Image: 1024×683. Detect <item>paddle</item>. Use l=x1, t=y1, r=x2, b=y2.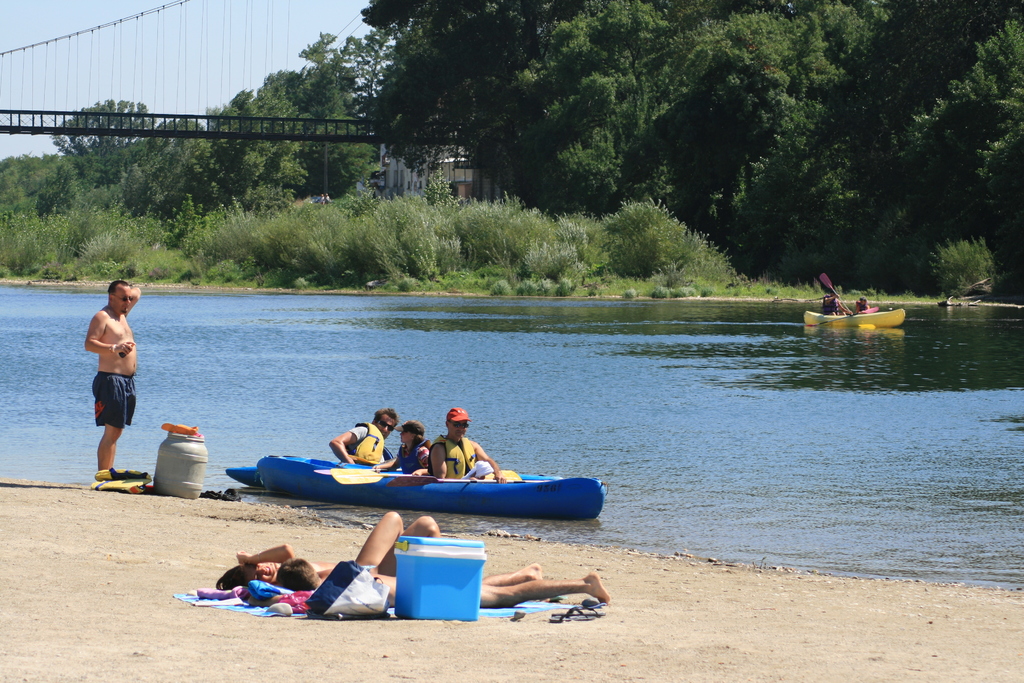
l=314, t=468, r=420, b=477.
